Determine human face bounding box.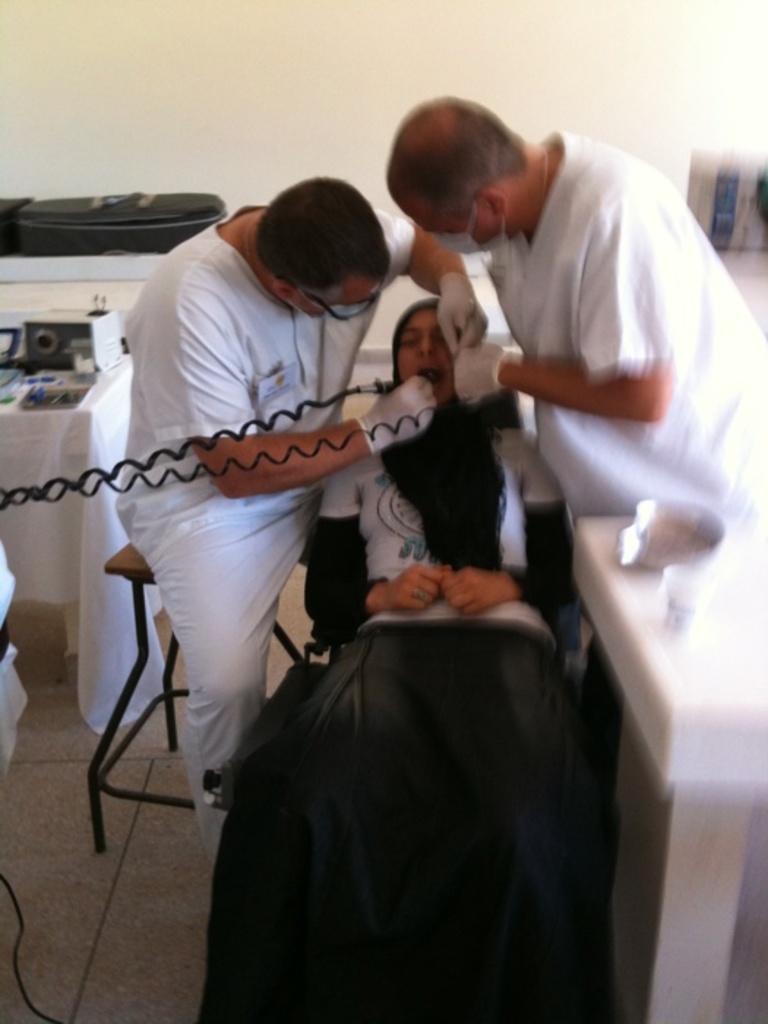
Determined: <region>399, 312, 459, 407</region>.
